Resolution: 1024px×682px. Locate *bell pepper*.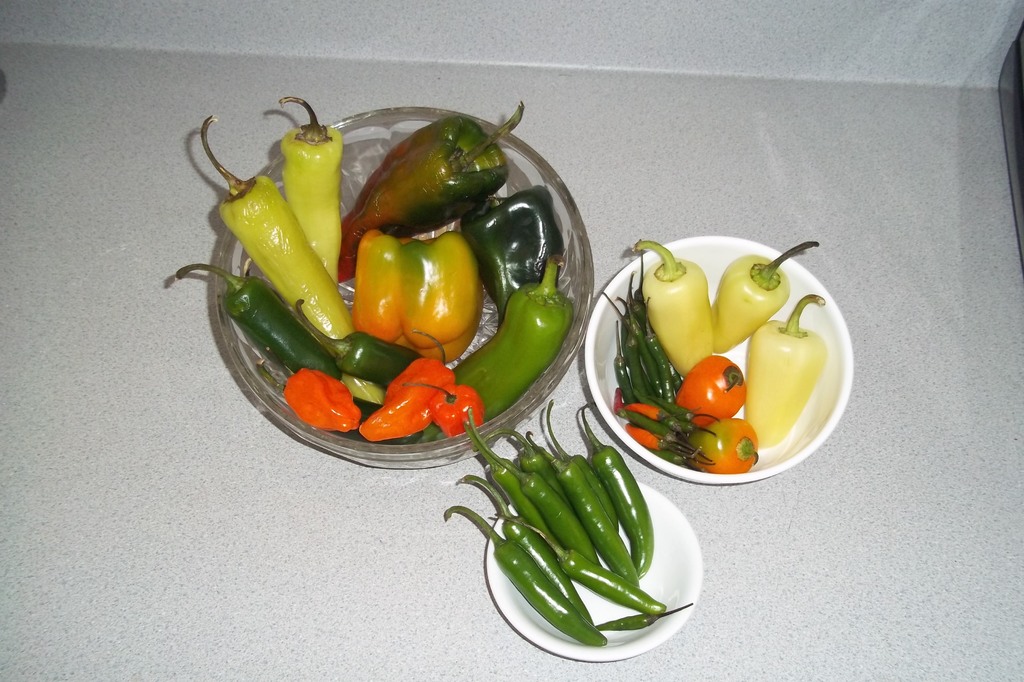
rect(470, 185, 561, 313).
